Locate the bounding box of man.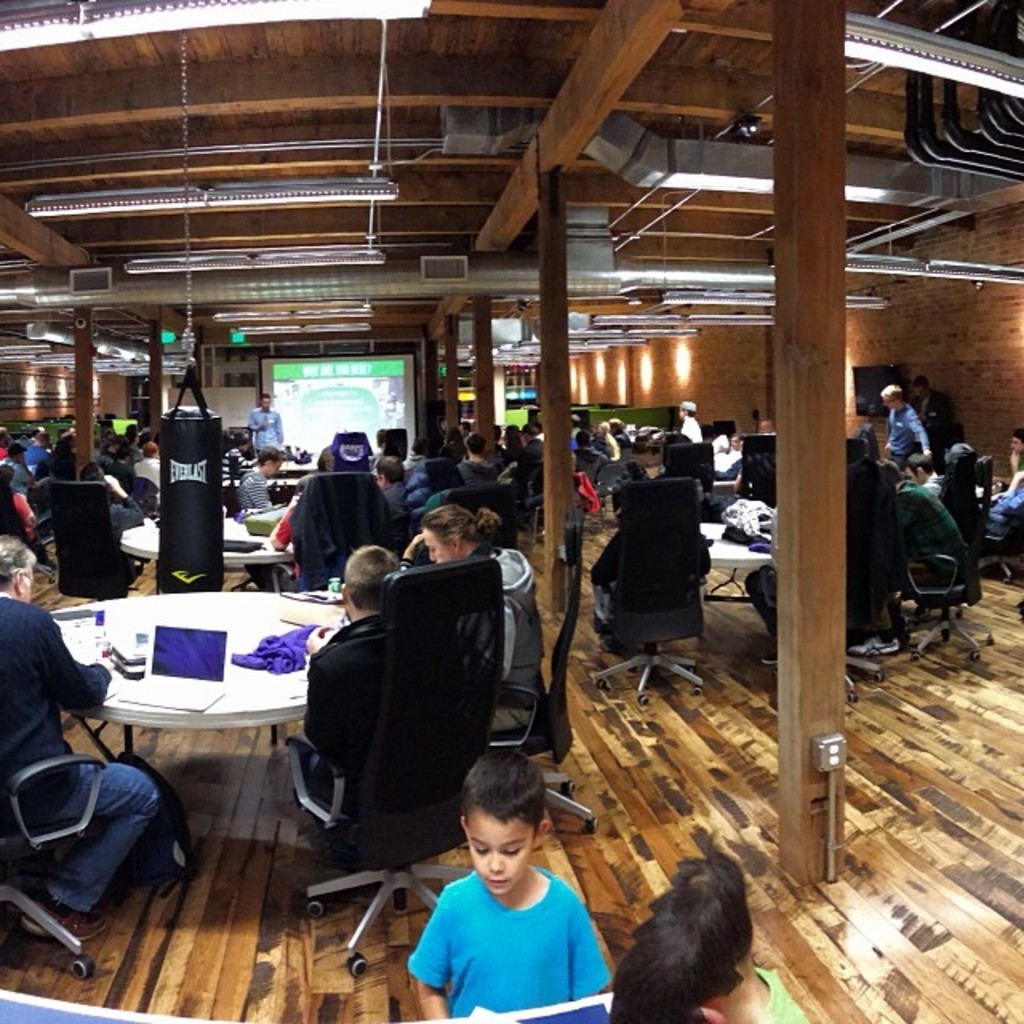
Bounding box: region(0, 438, 37, 501).
